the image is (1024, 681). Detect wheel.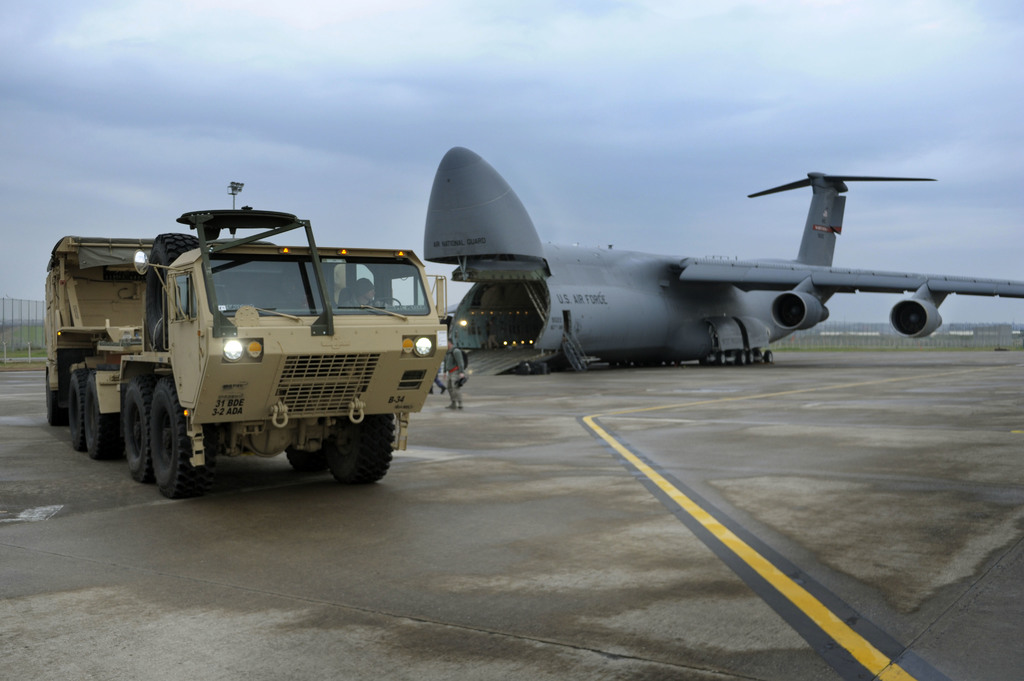
Detection: rect(83, 362, 121, 462).
